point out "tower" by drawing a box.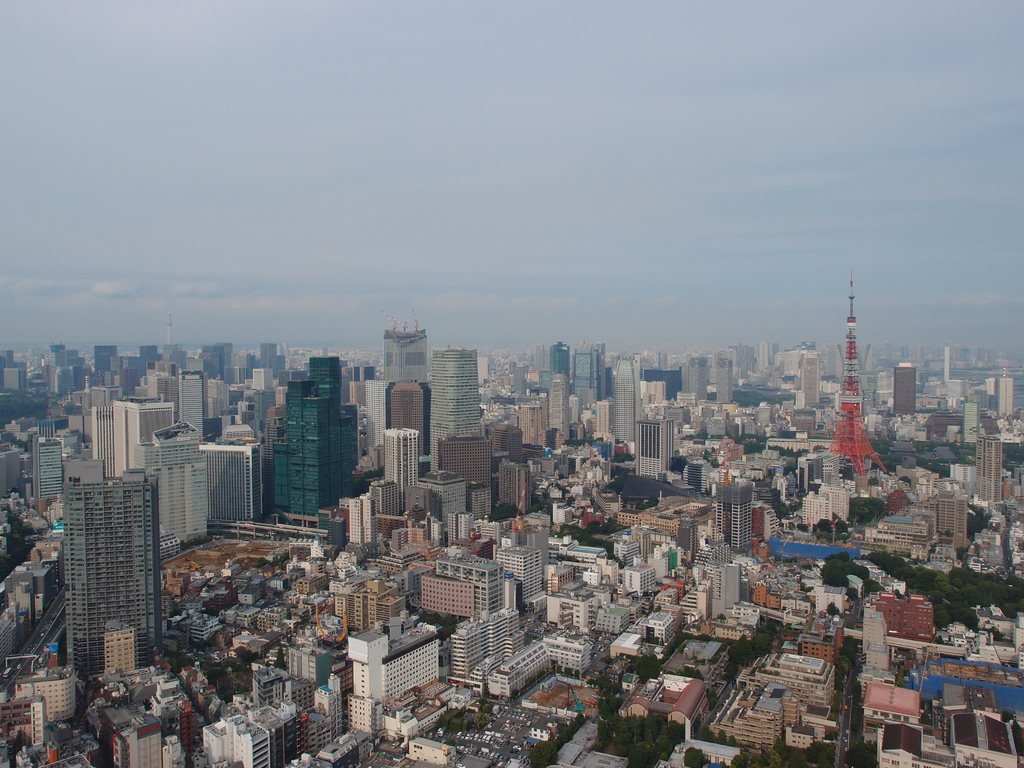
<region>178, 376, 200, 438</region>.
